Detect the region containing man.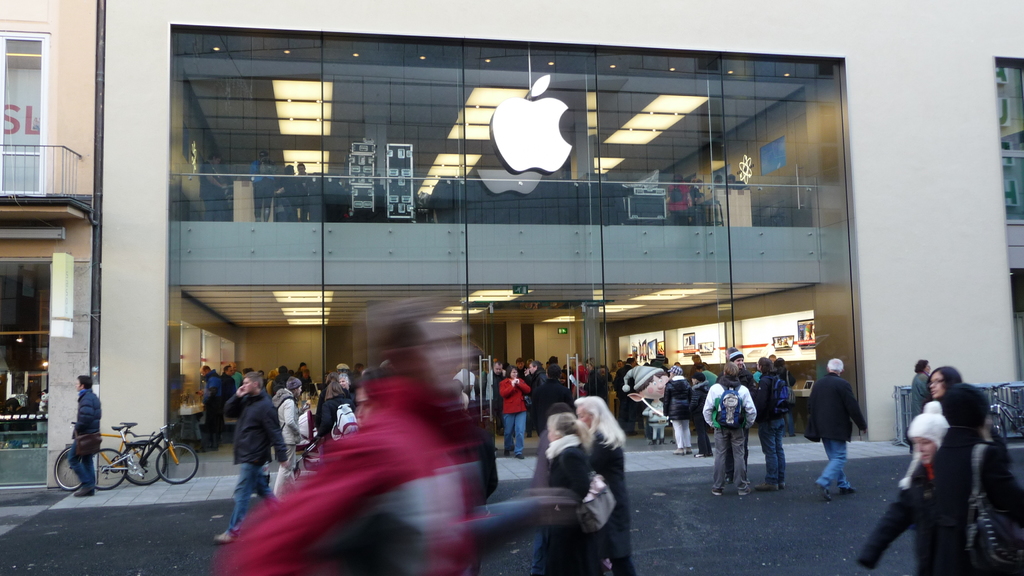
(x1=211, y1=374, x2=289, y2=548).
